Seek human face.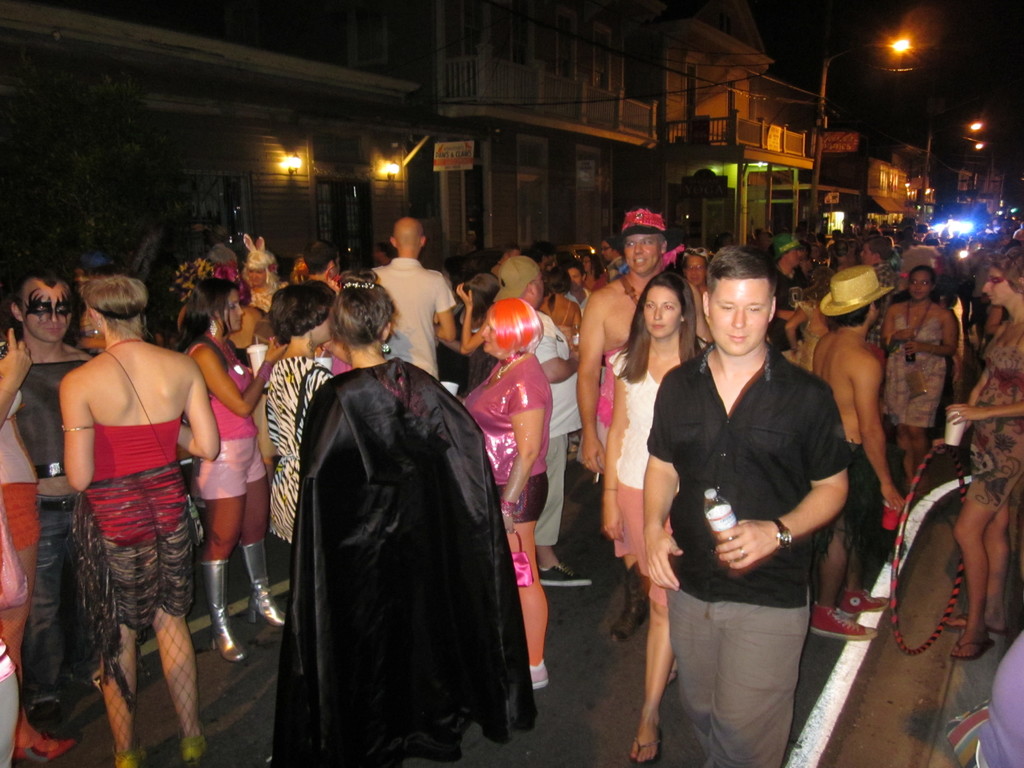
pyautogui.locateOnScreen(910, 271, 931, 302).
